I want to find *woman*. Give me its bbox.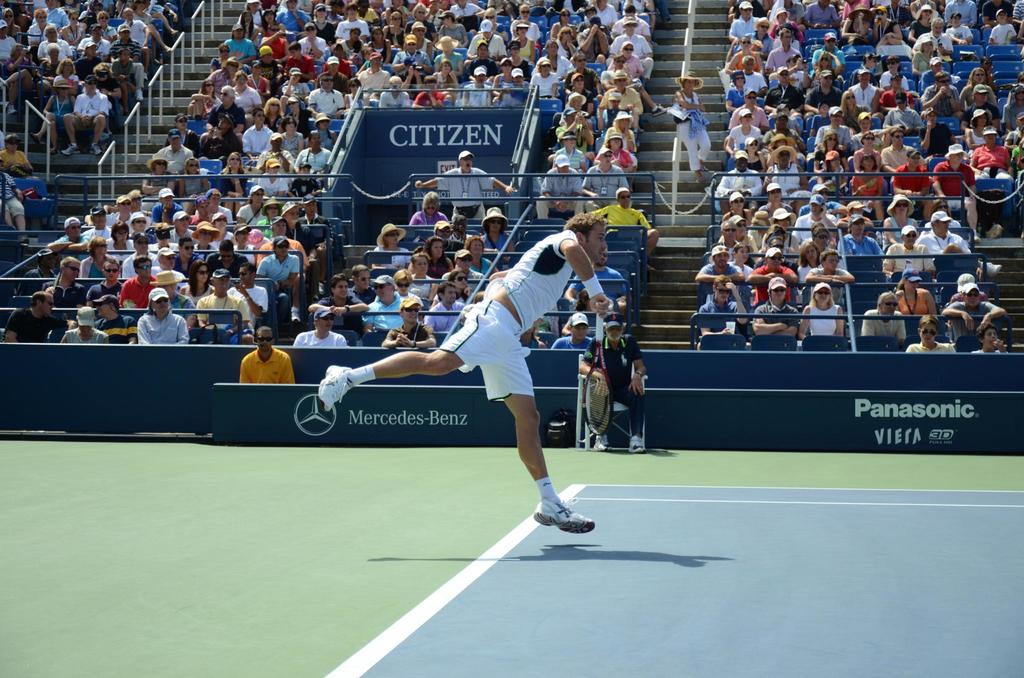
locate(422, 239, 458, 275).
